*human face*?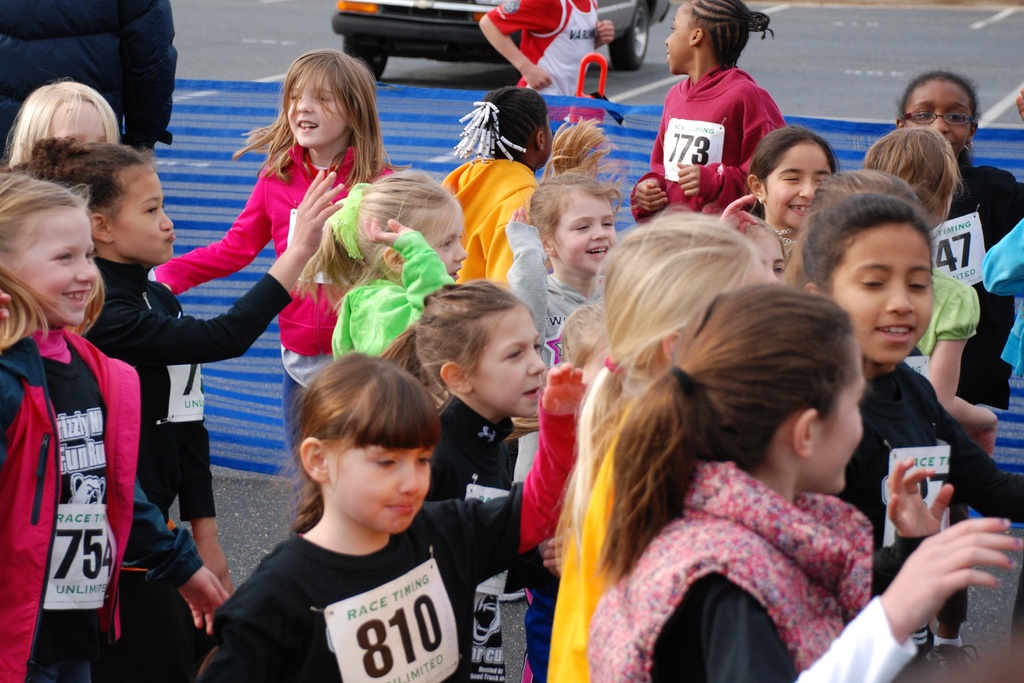
rect(550, 191, 618, 272)
